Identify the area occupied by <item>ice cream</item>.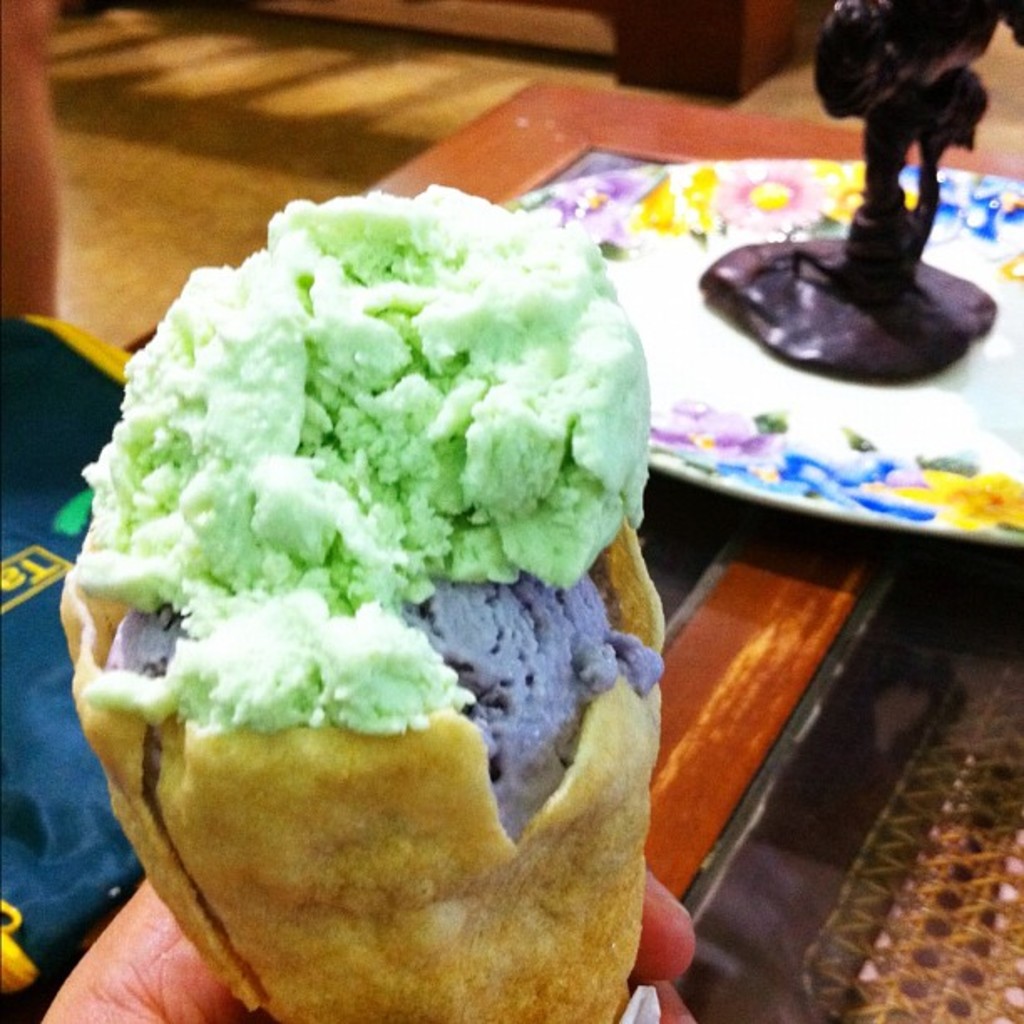
Area: x1=57 y1=184 x2=683 y2=840.
